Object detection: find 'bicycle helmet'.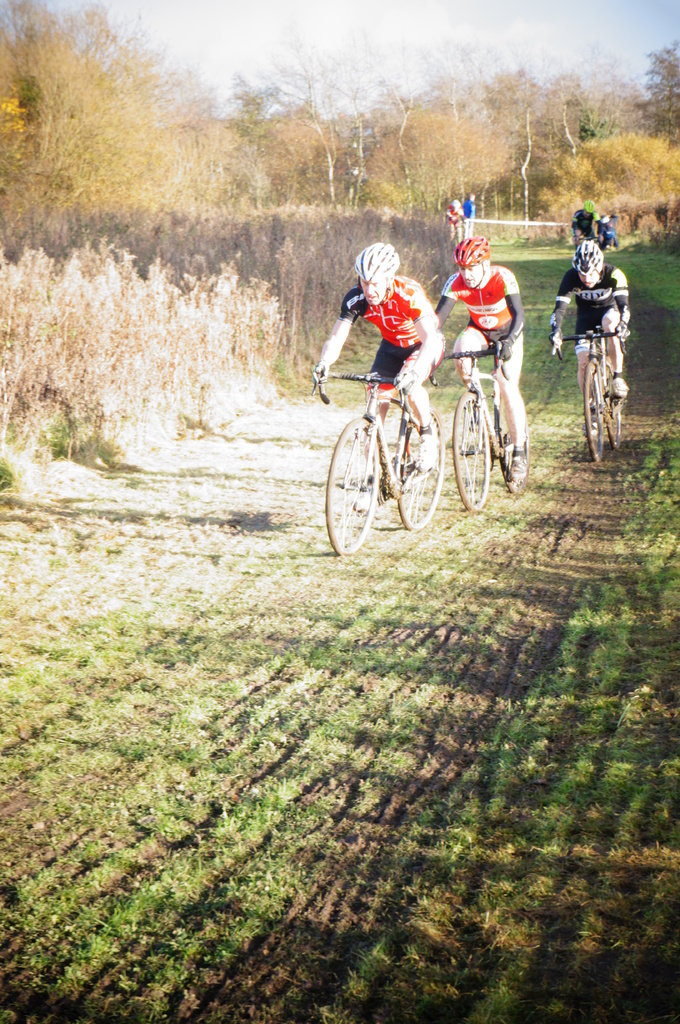
x1=451 y1=230 x2=496 y2=264.
